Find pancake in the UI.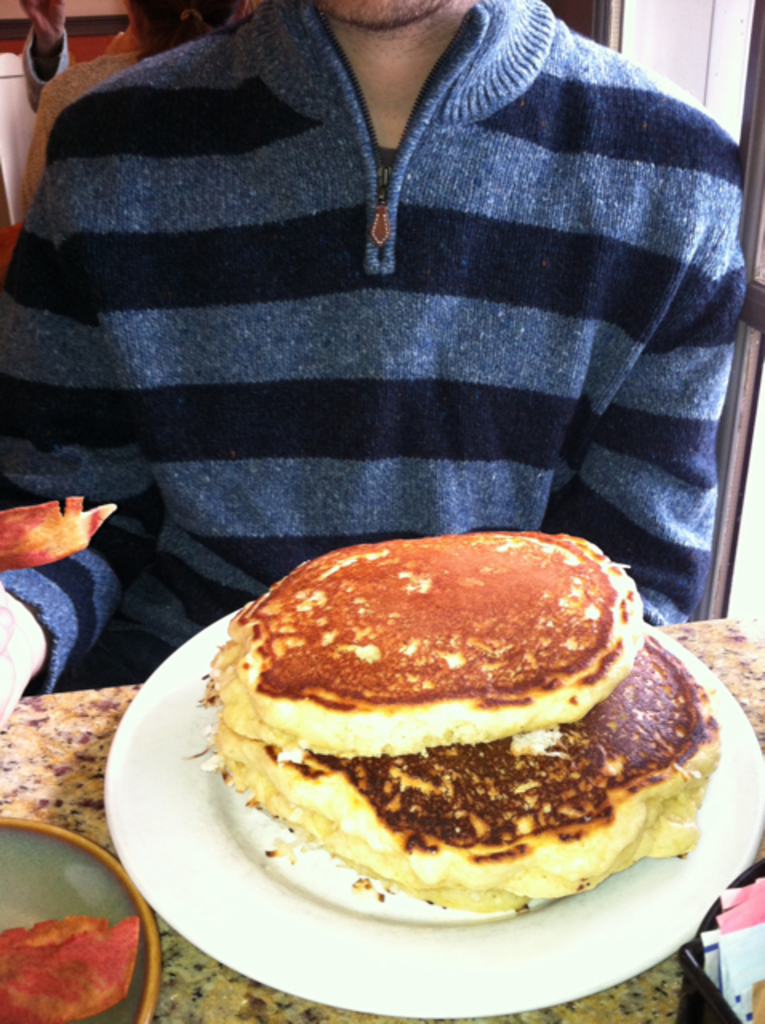
UI element at {"left": 210, "top": 526, "right": 645, "bottom": 755}.
